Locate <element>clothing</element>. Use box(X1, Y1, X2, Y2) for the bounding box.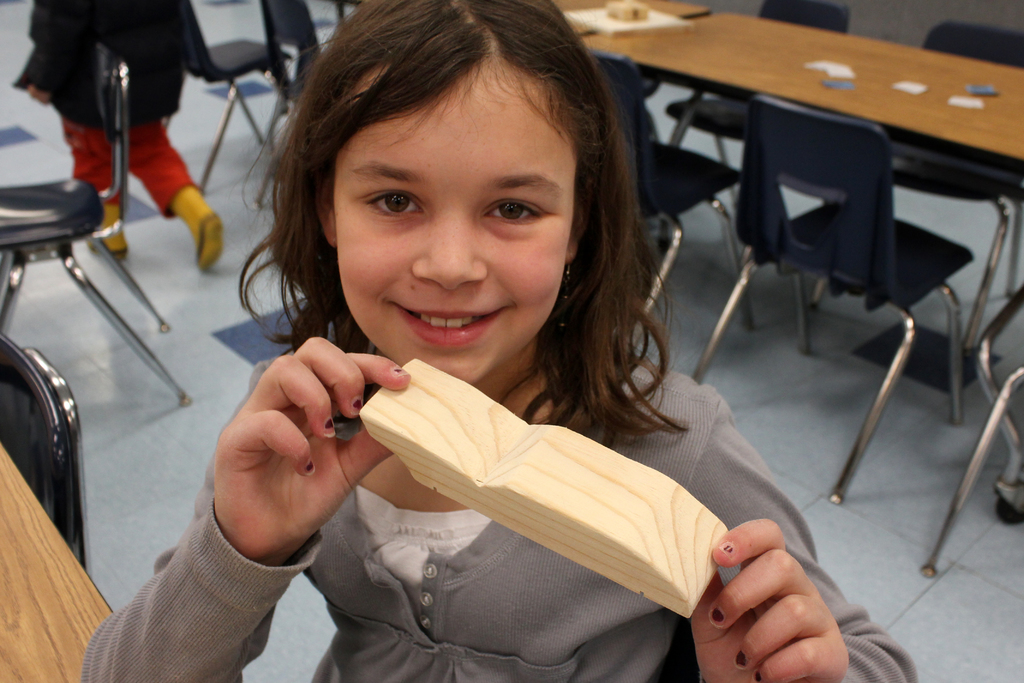
box(81, 358, 916, 682).
